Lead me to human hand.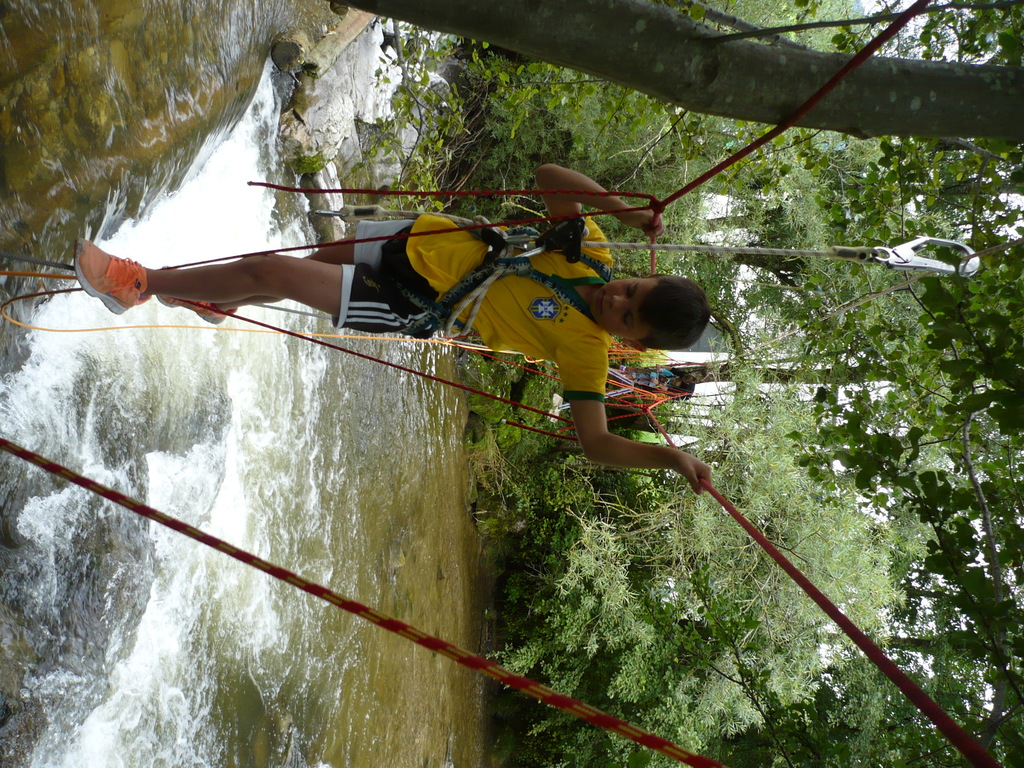
Lead to locate(678, 451, 713, 494).
